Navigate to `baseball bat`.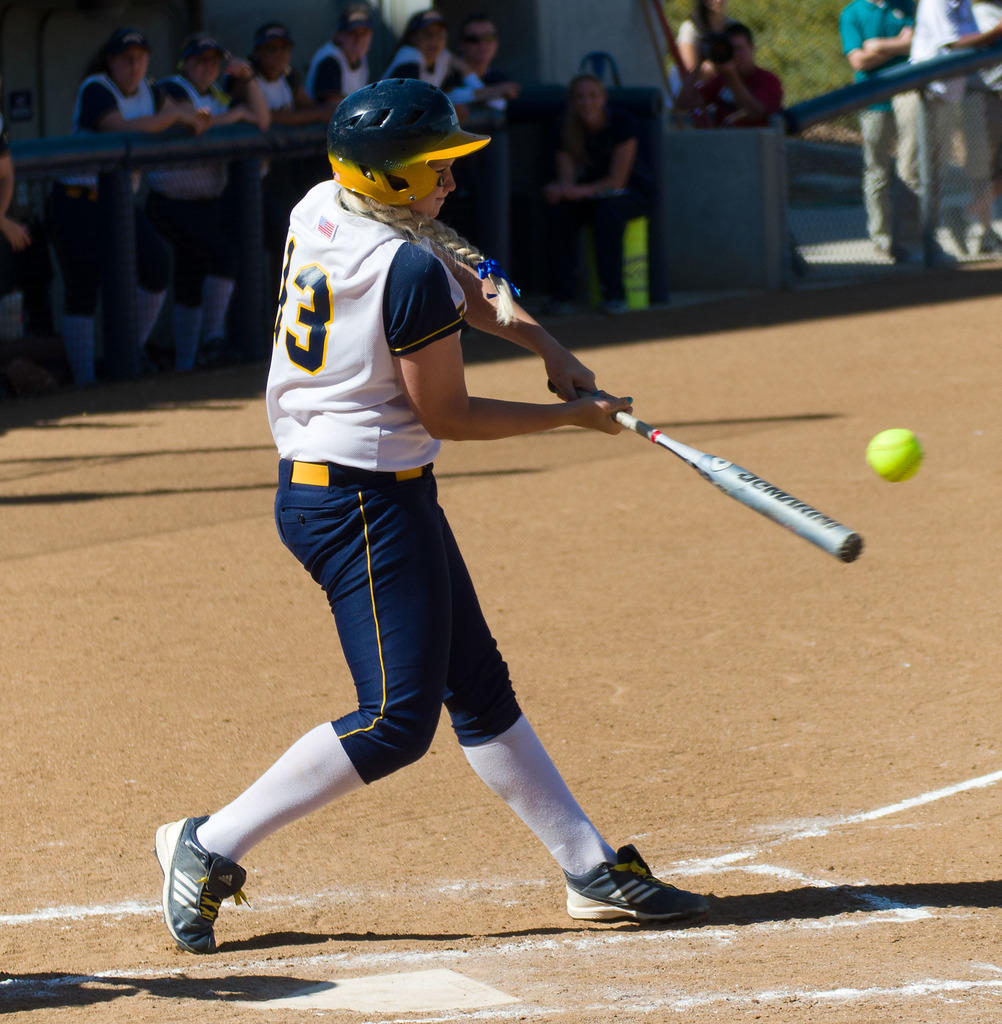
Navigation target: [left=545, top=376, right=866, bottom=564].
